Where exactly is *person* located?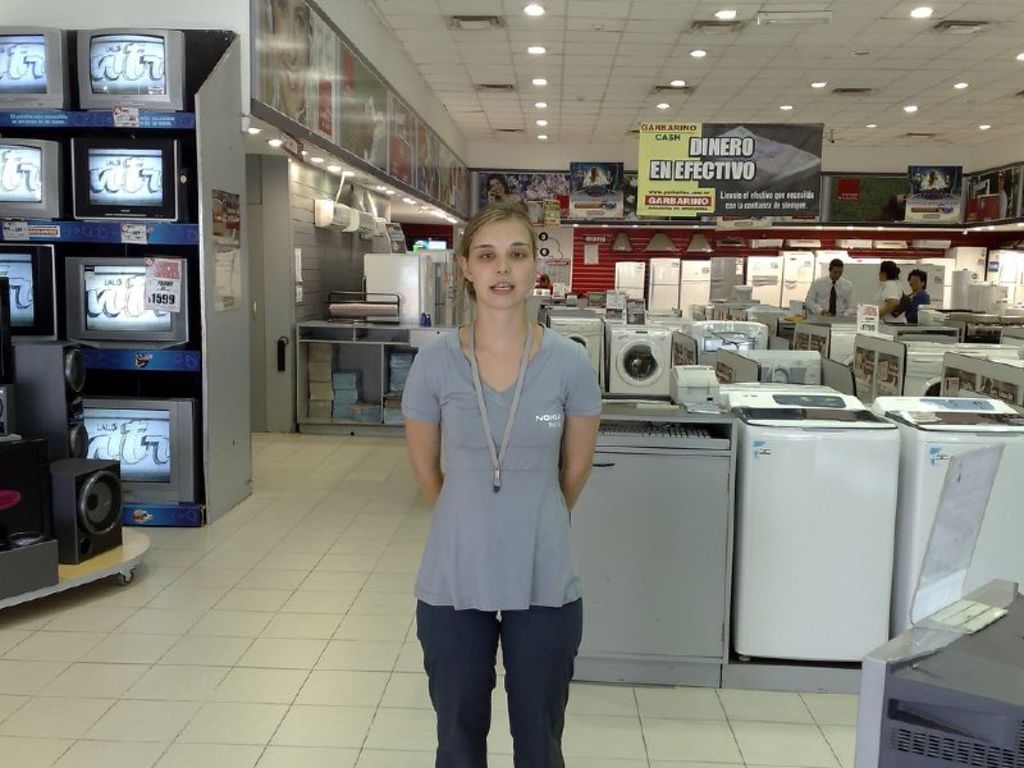
Its bounding box is x1=406 y1=205 x2=600 y2=767.
